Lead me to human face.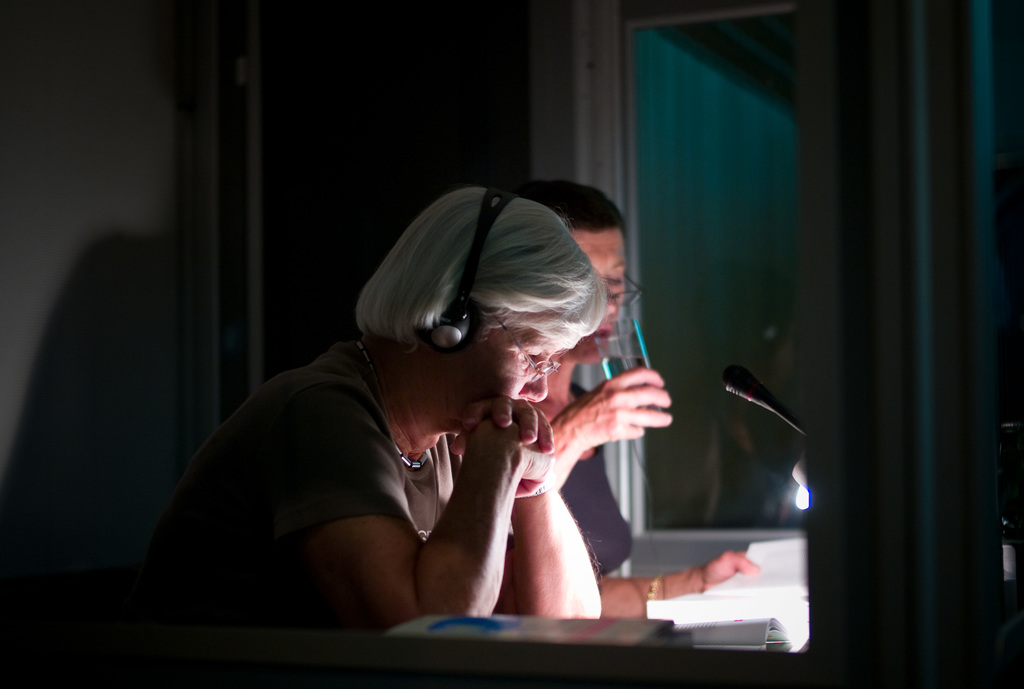
Lead to <box>463,313,579,419</box>.
